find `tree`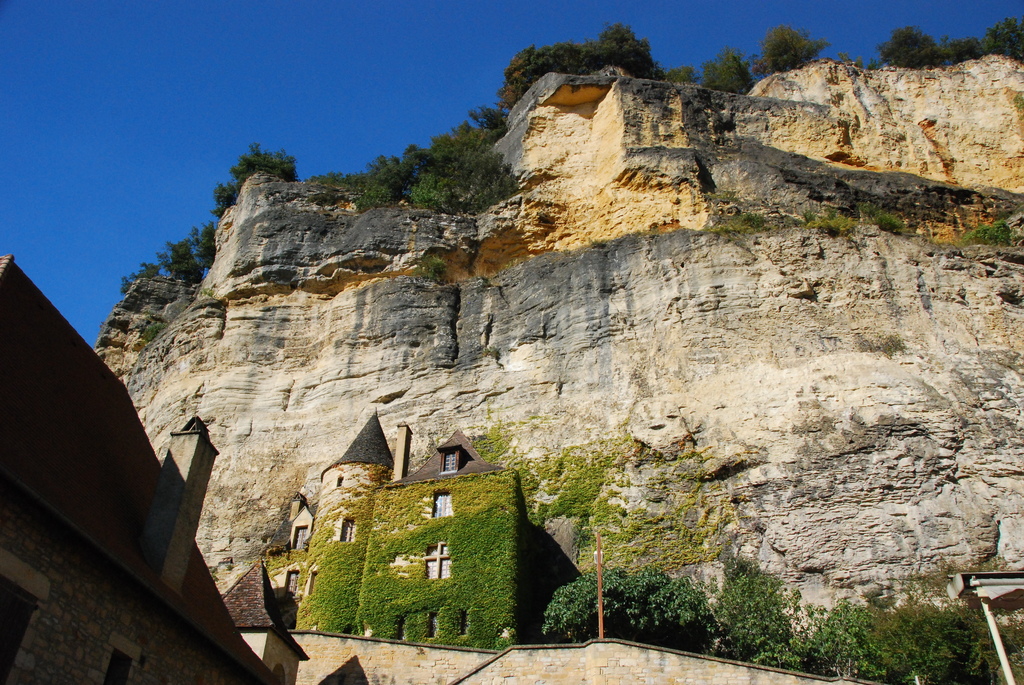
left=876, top=22, right=951, bottom=67
